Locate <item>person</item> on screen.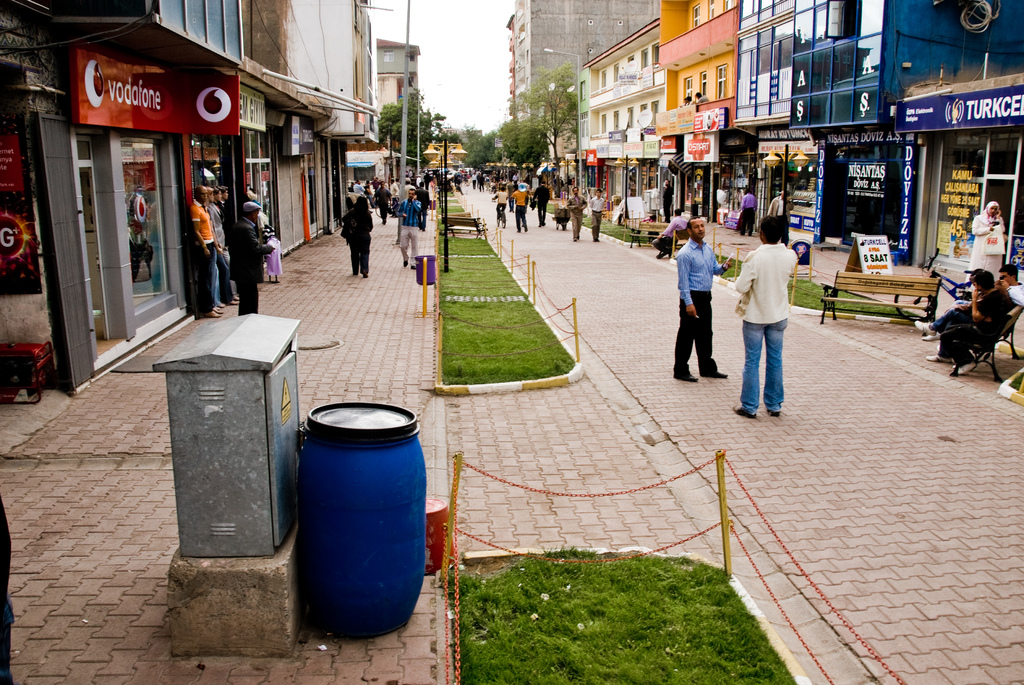
On screen at 488,185,507,221.
